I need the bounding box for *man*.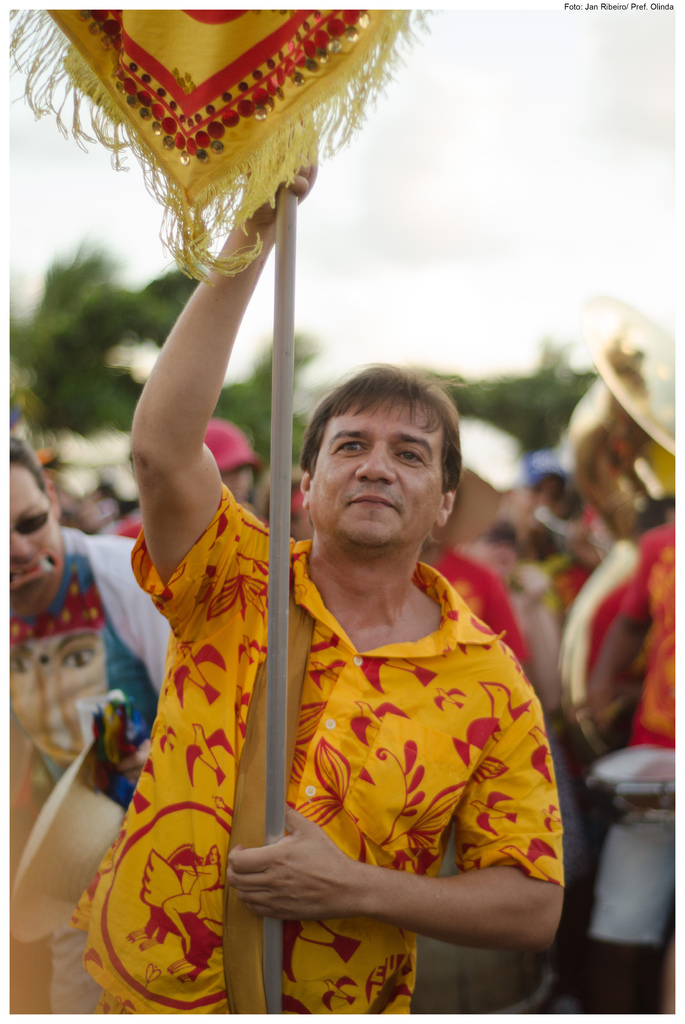
Here it is: <box>72,113,569,1015</box>.
